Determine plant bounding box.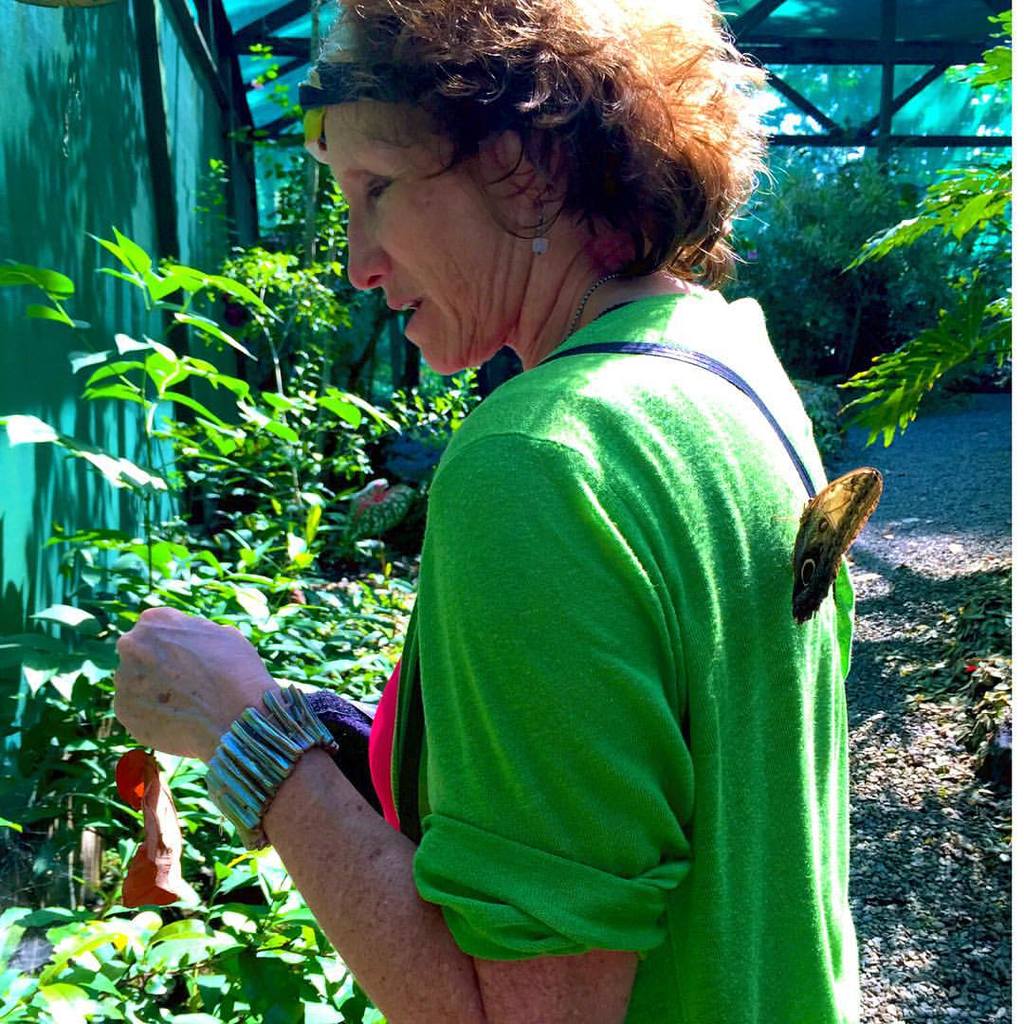
Determined: Rect(0, 216, 317, 590).
